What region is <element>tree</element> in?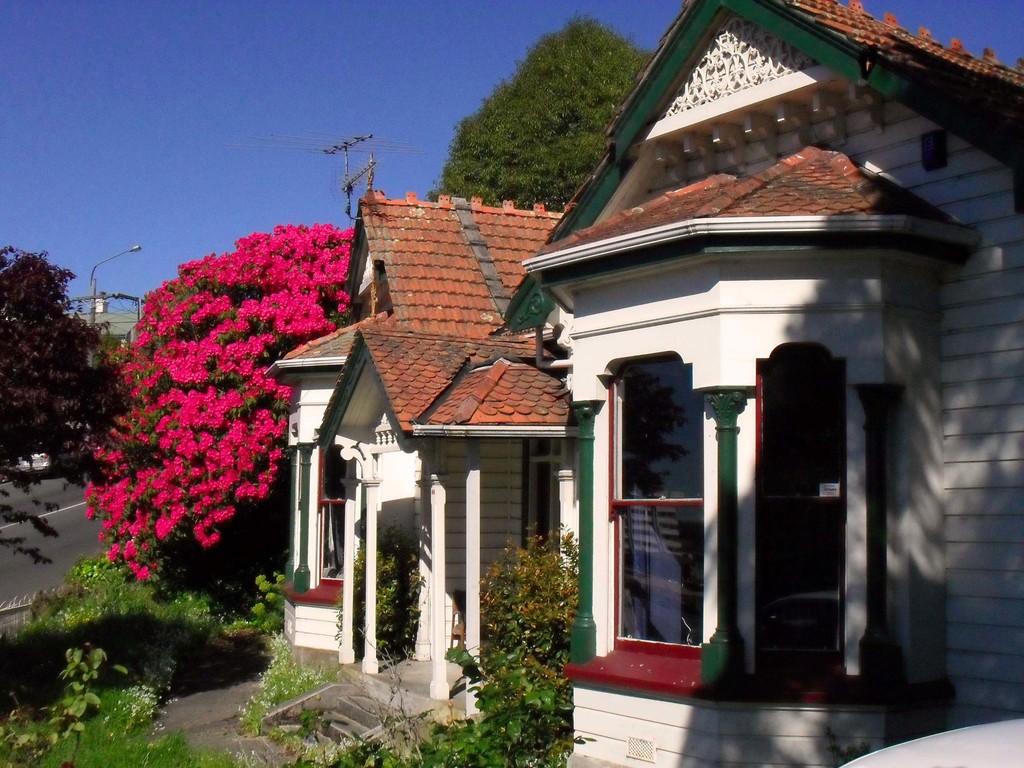
435 6 657 208.
